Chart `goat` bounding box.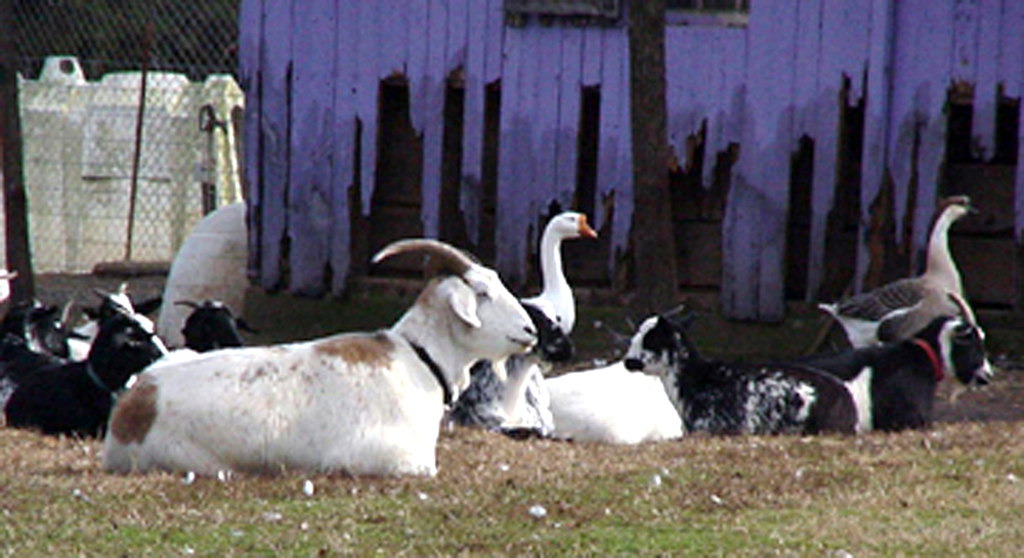
Charted: [622, 301, 861, 446].
